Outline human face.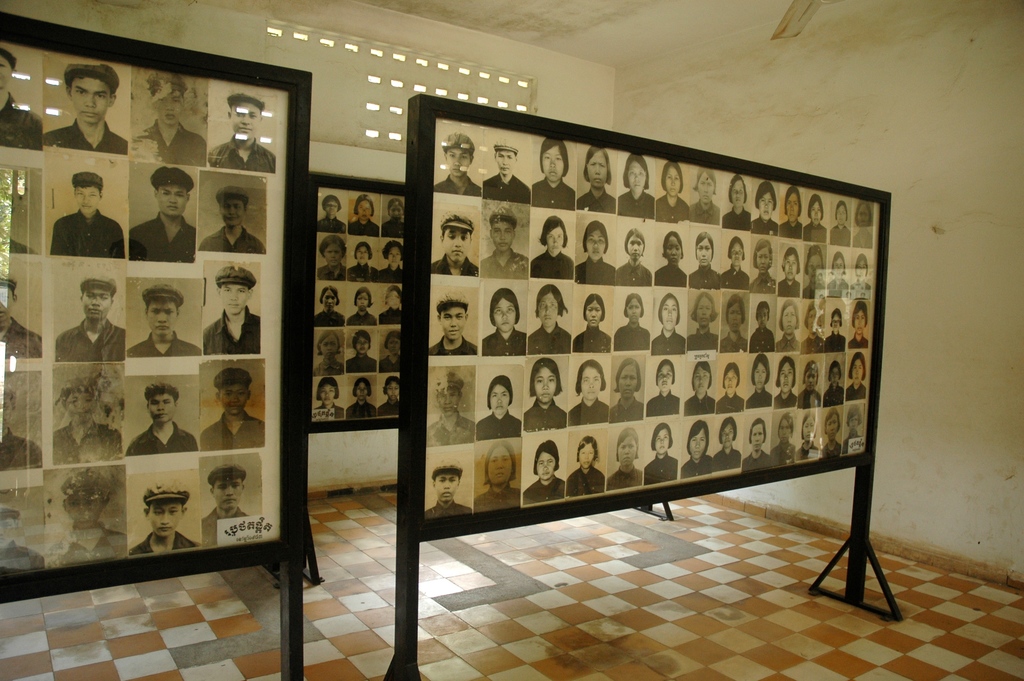
Outline: x1=785 y1=189 x2=801 y2=218.
